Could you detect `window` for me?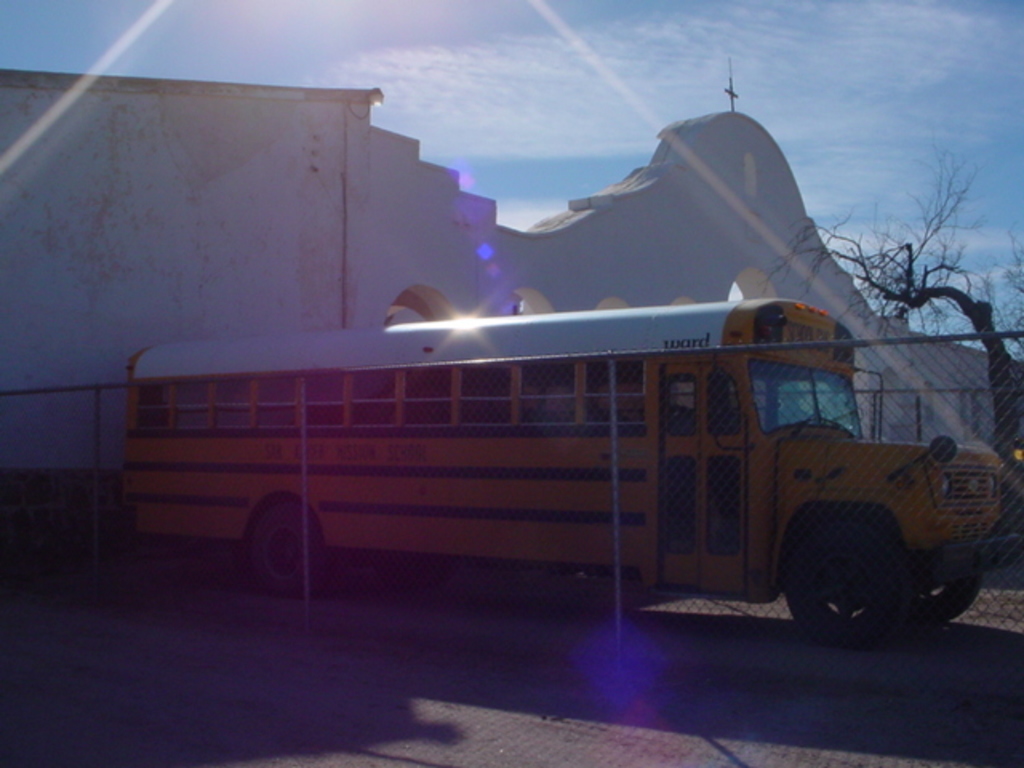
Detection result: [176, 381, 208, 434].
